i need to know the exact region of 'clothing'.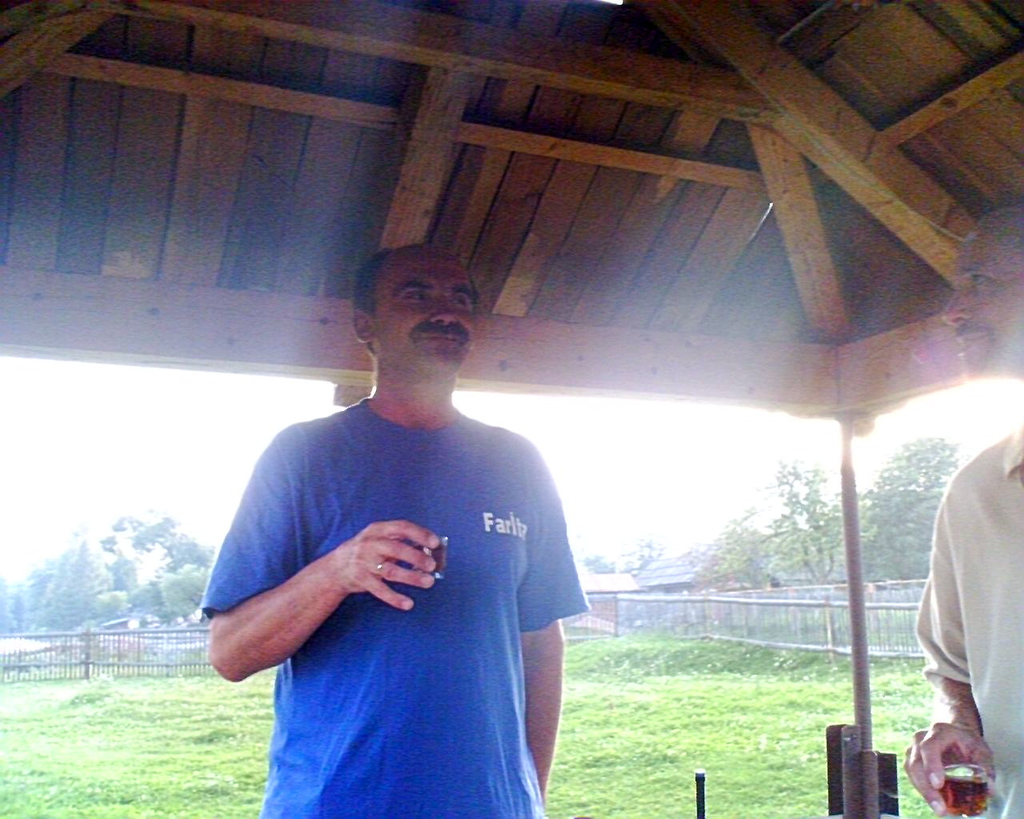
Region: [915,420,1023,814].
